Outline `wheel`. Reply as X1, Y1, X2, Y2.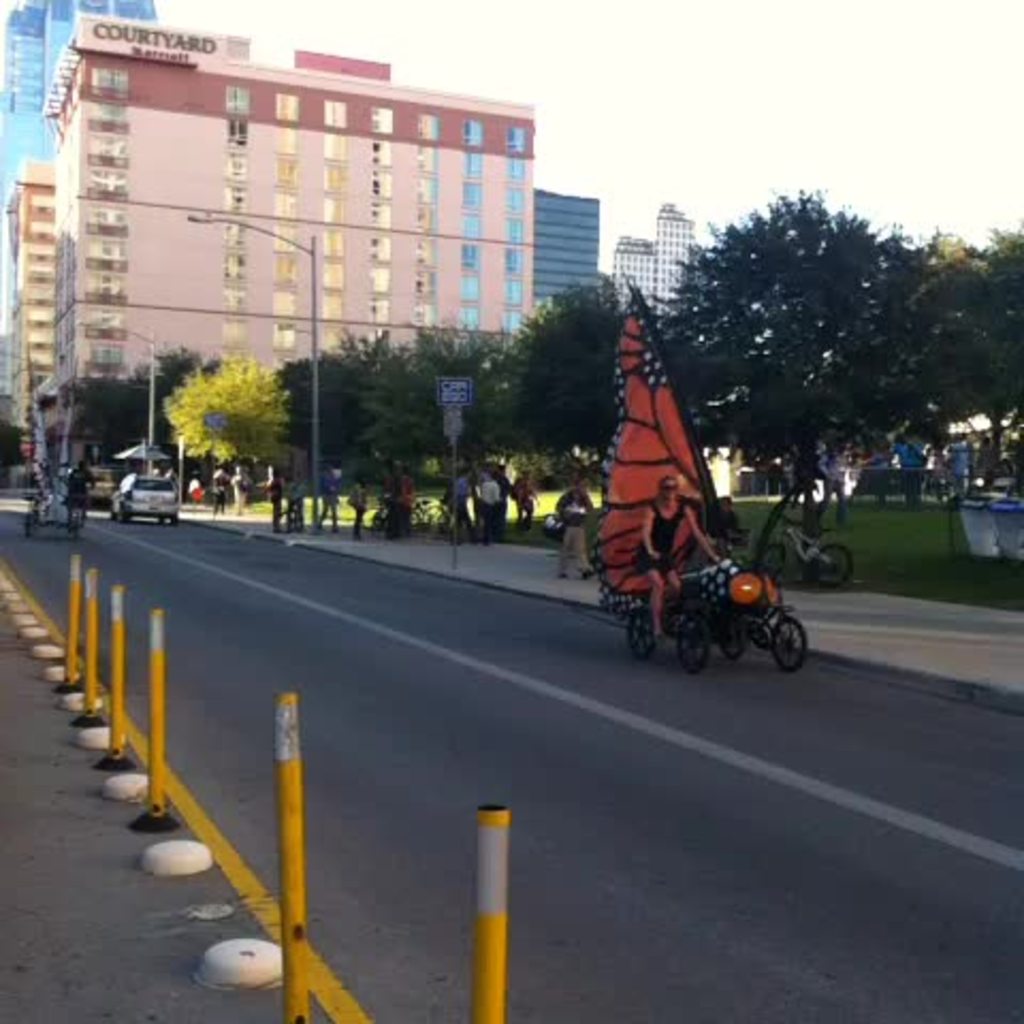
719, 621, 747, 663.
